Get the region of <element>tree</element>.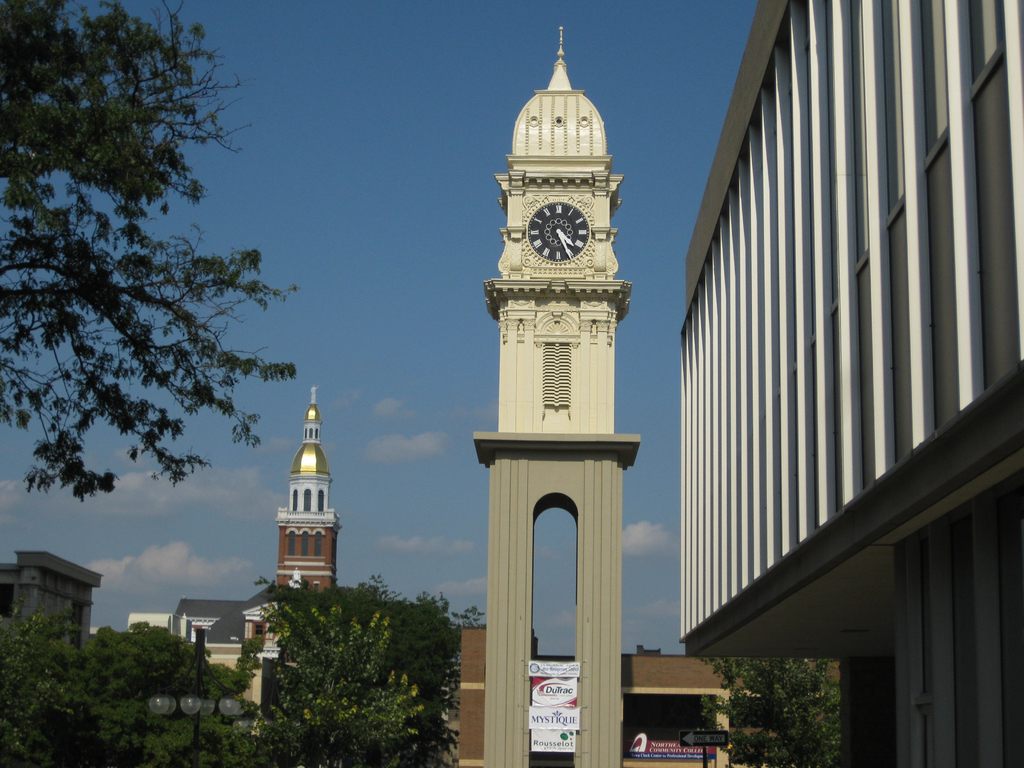
<box>0,0,304,503</box>.
